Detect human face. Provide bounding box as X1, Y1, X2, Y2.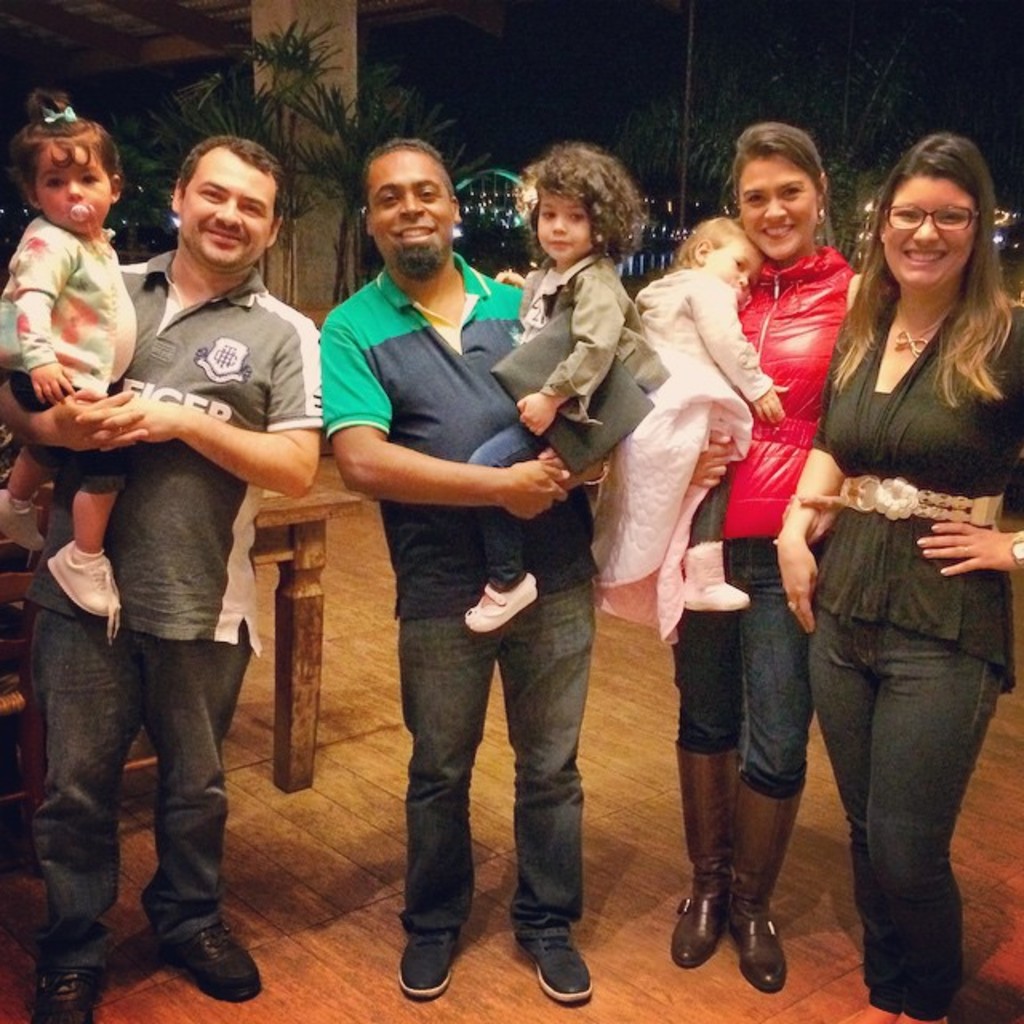
37, 149, 107, 235.
